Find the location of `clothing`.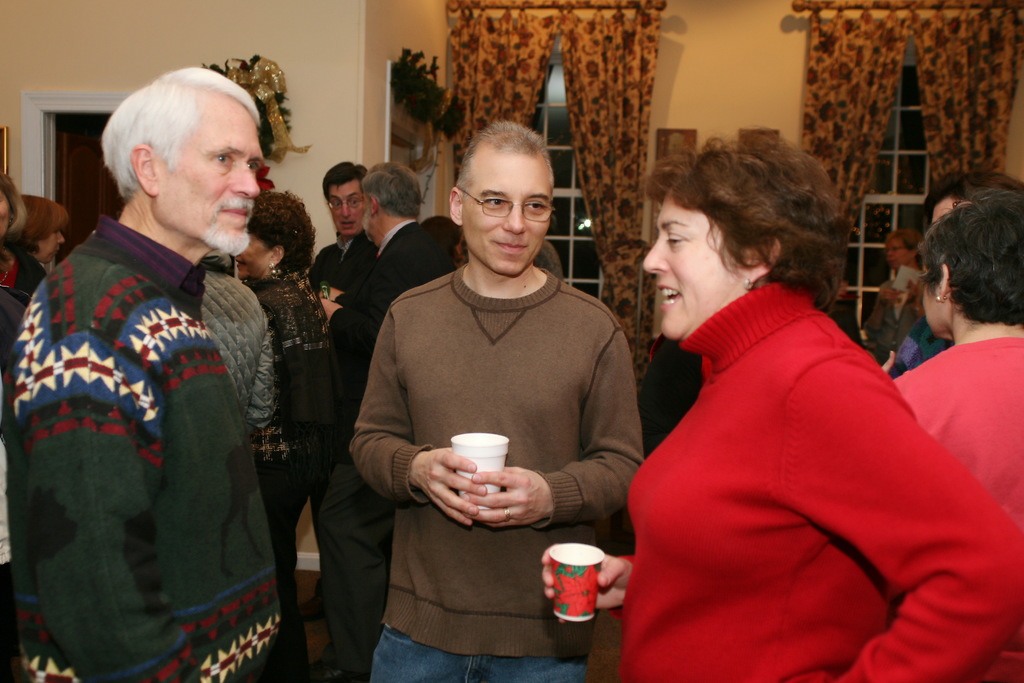
Location: 346,248,646,682.
